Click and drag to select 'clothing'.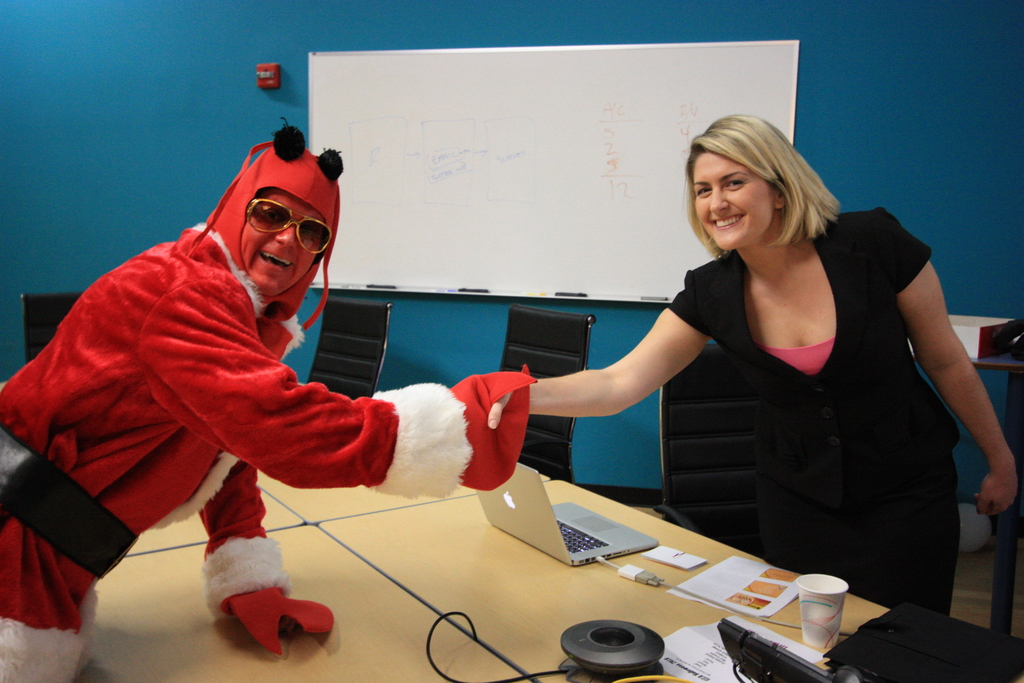
Selection: pyautogui.locateOnScreen(612, 224, 963, 585).
